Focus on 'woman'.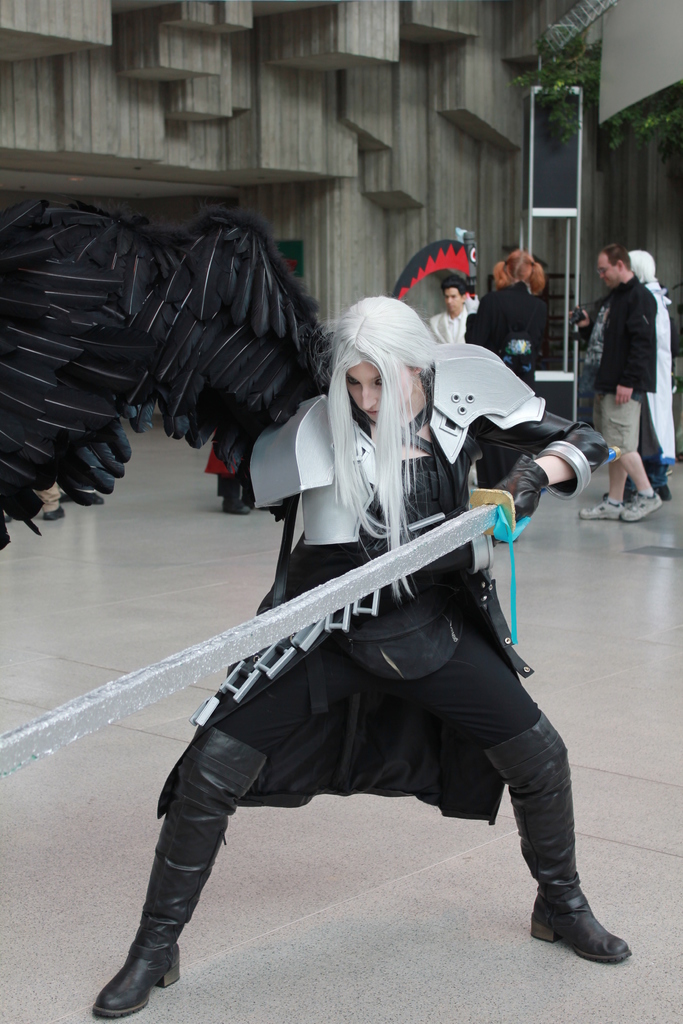
Focused at 155, 233, 615, 1012.
